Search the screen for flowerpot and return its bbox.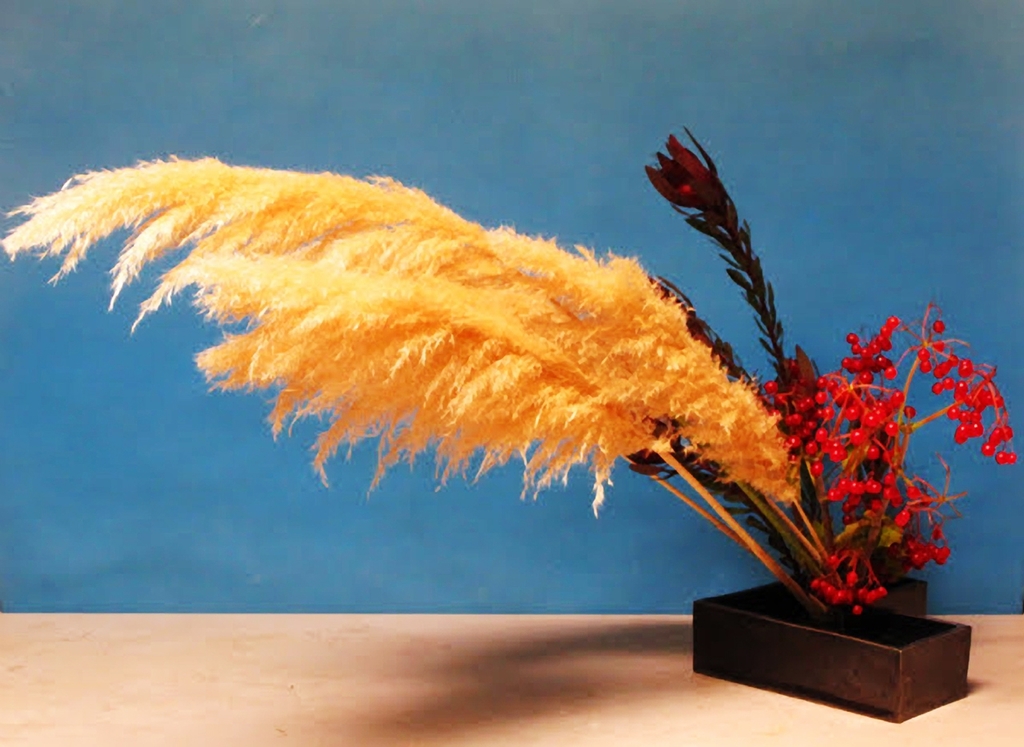
Found: rect(707, 588, 991, 713).
